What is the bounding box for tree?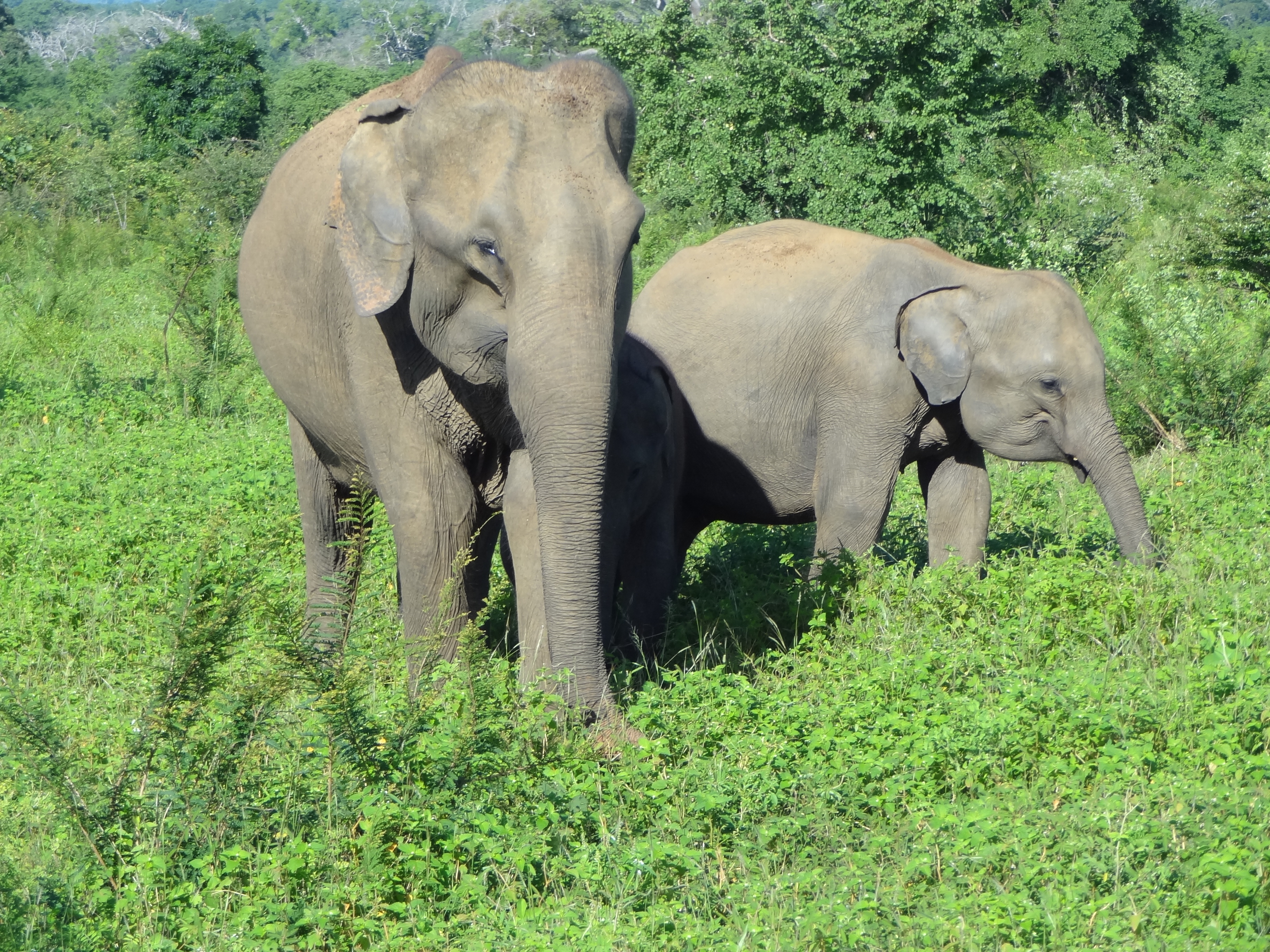
123, 0, 159, 29.
